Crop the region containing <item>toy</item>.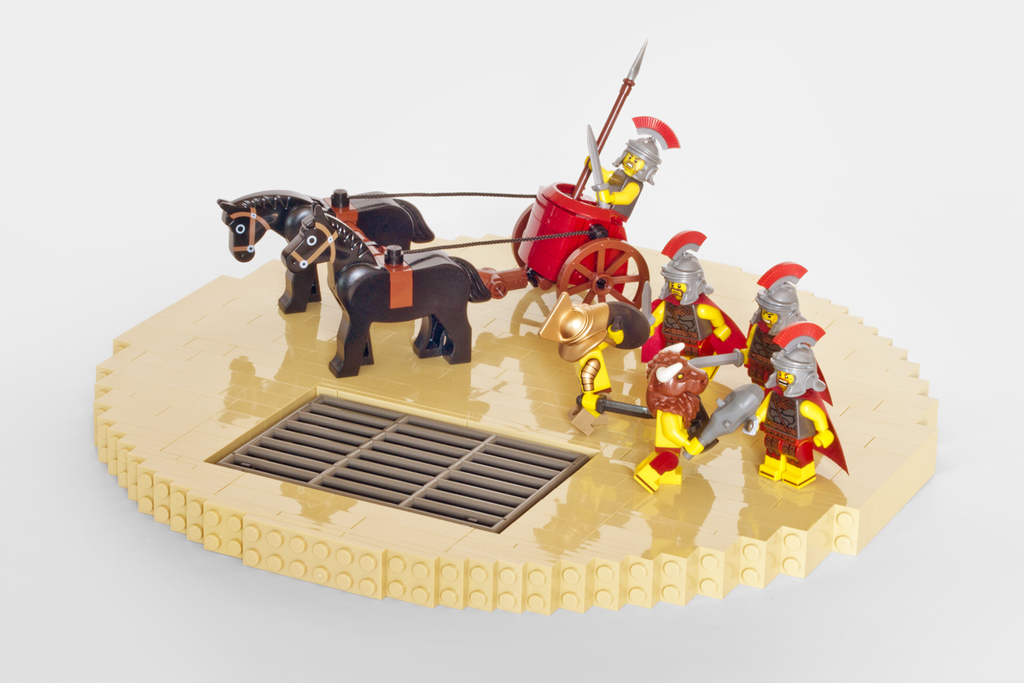
Crop region: (x1=570, y1=39, x2=648, y2=205).
